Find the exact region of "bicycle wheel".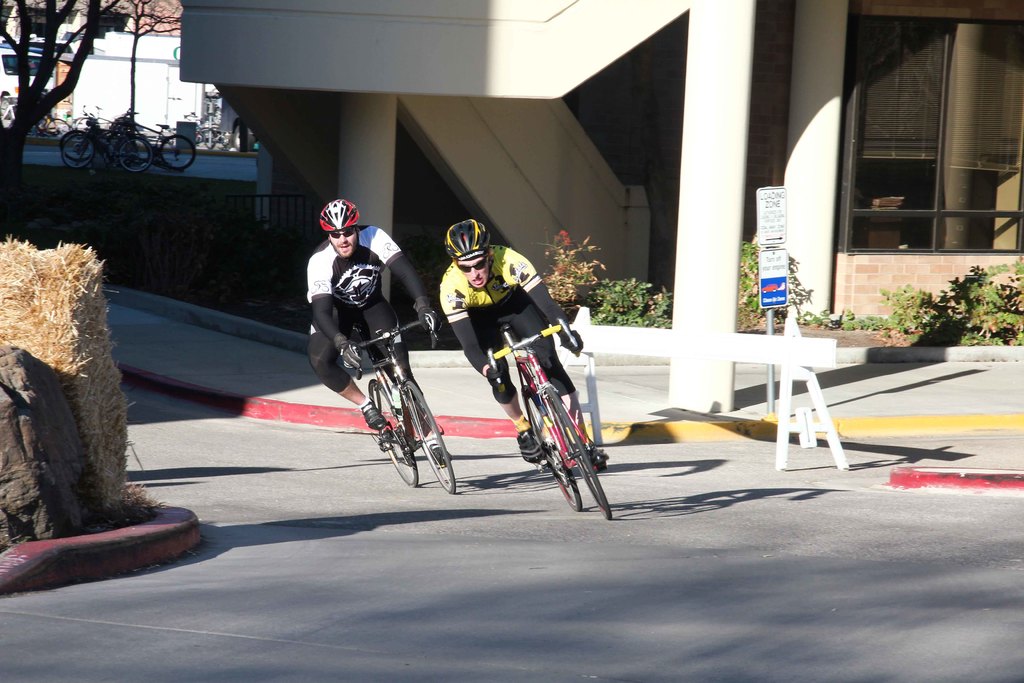
Exact region: [527, 395, 584, 509].
